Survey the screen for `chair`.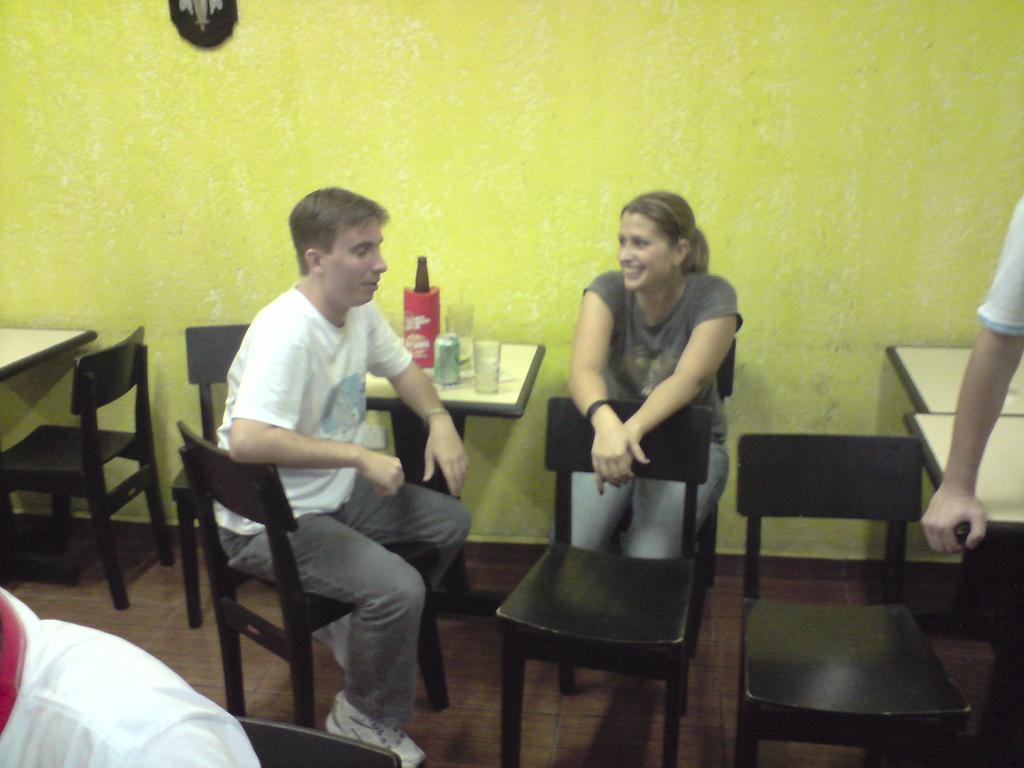
Survey found: bbox(186, 320, 251, 431).
